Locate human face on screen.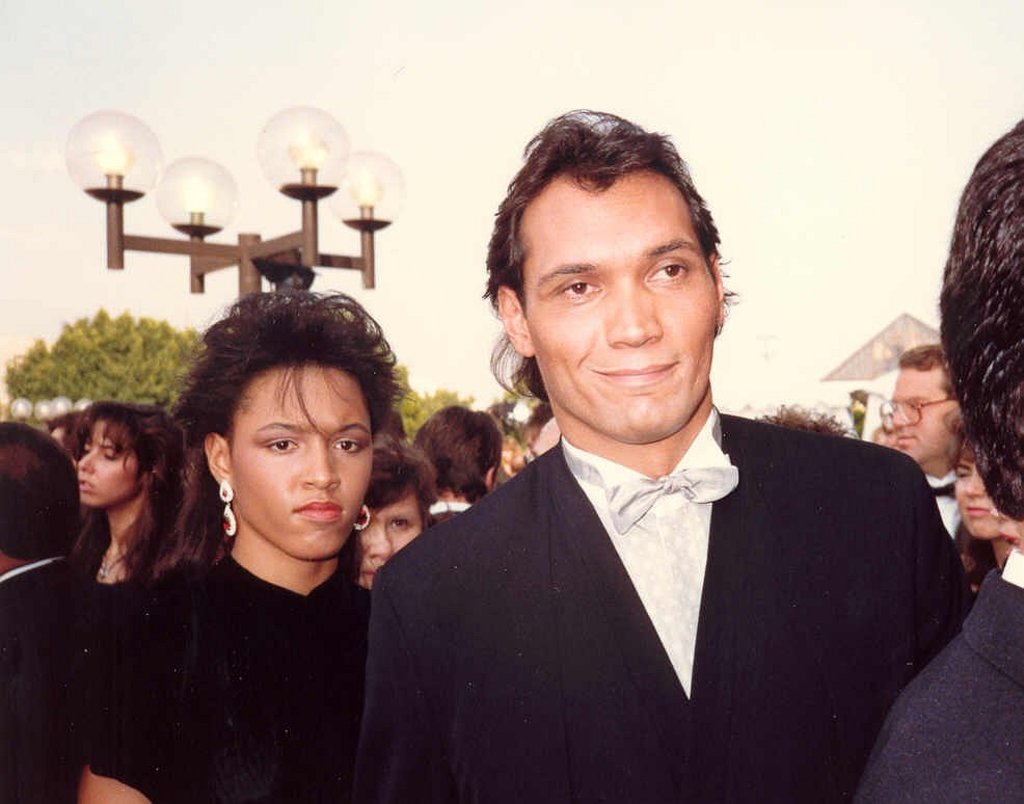
On screen at bbox=(358, 489, 425, 587).
